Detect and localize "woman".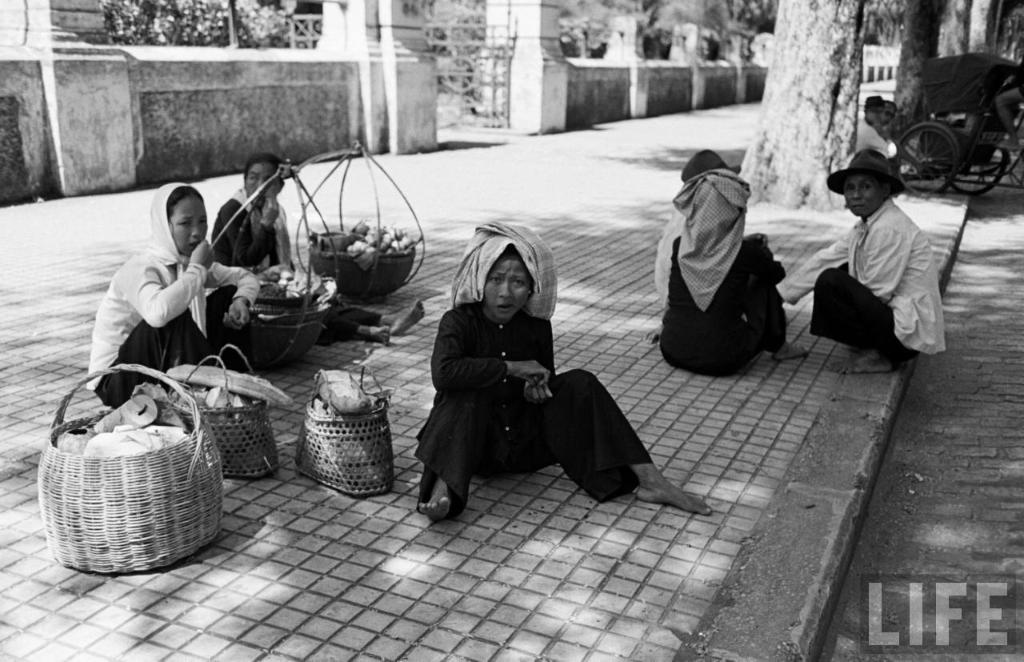
Localized at 76:177:238:425.
